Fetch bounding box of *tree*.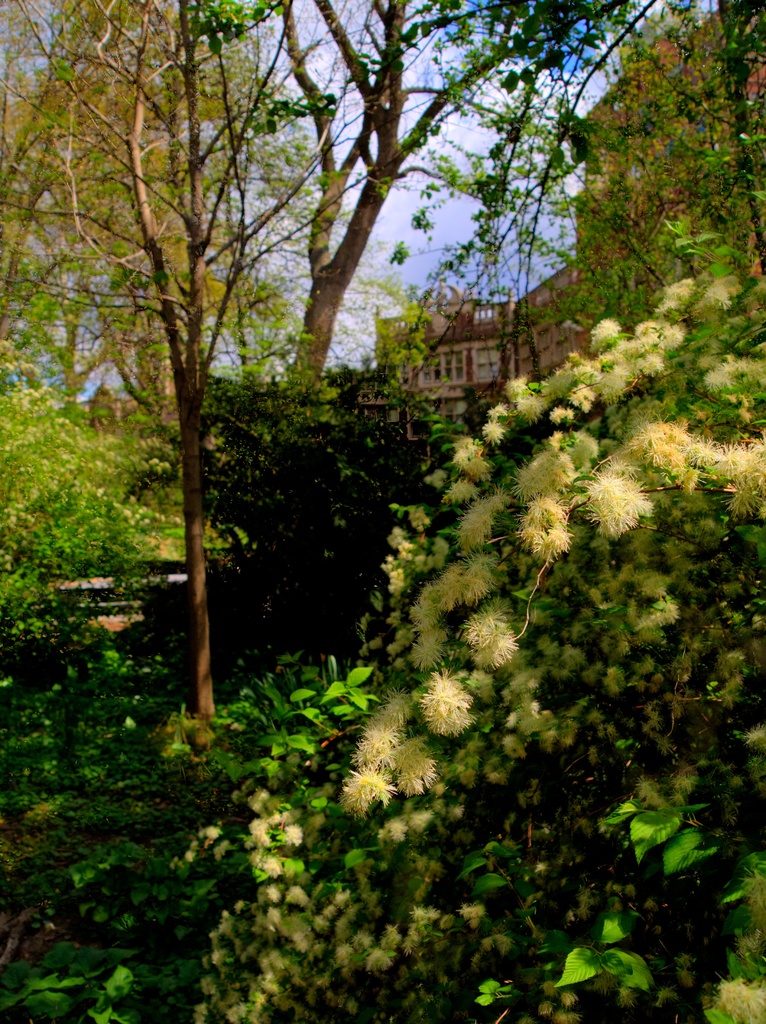
Bbox: <bbox>183, 0, 658, 417</bbox>.
